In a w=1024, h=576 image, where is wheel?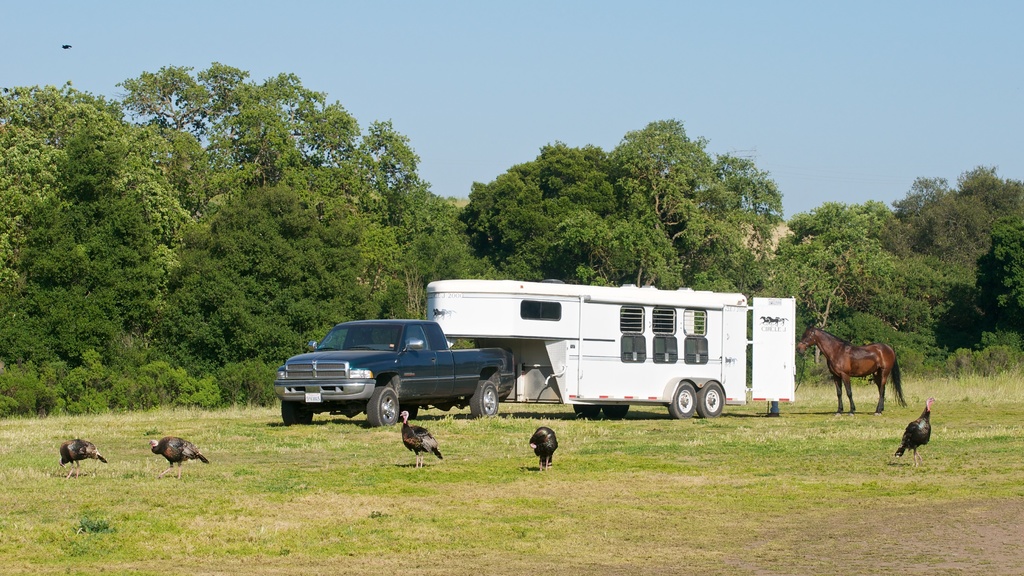
crop(363, 384, 405, 432).
